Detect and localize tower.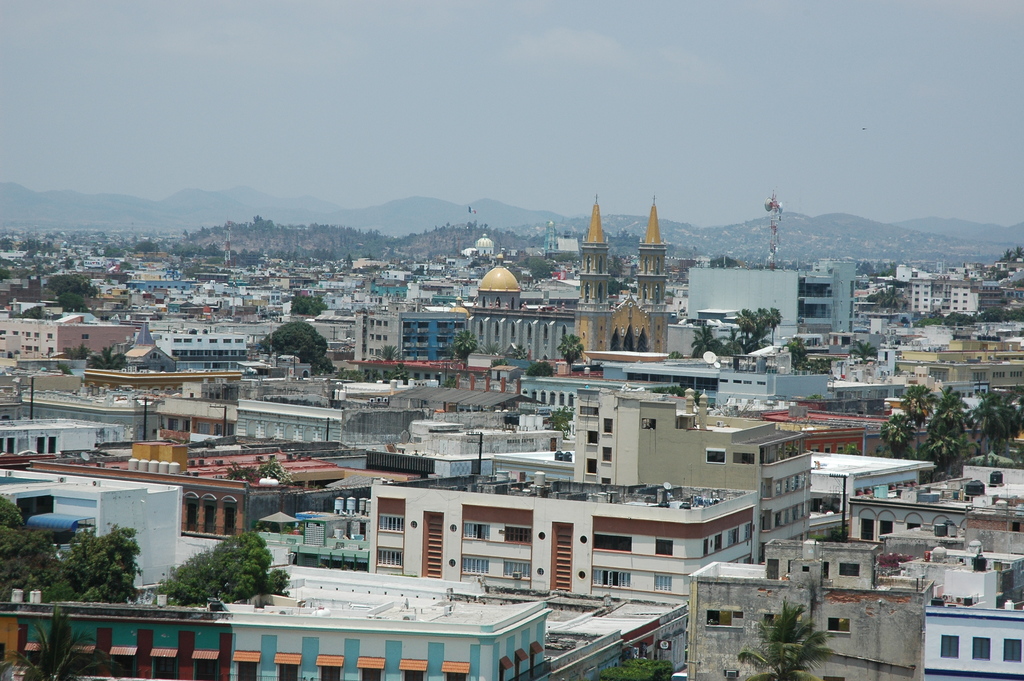
Localized at [left=764, top=190, right=782, bottom=268].
